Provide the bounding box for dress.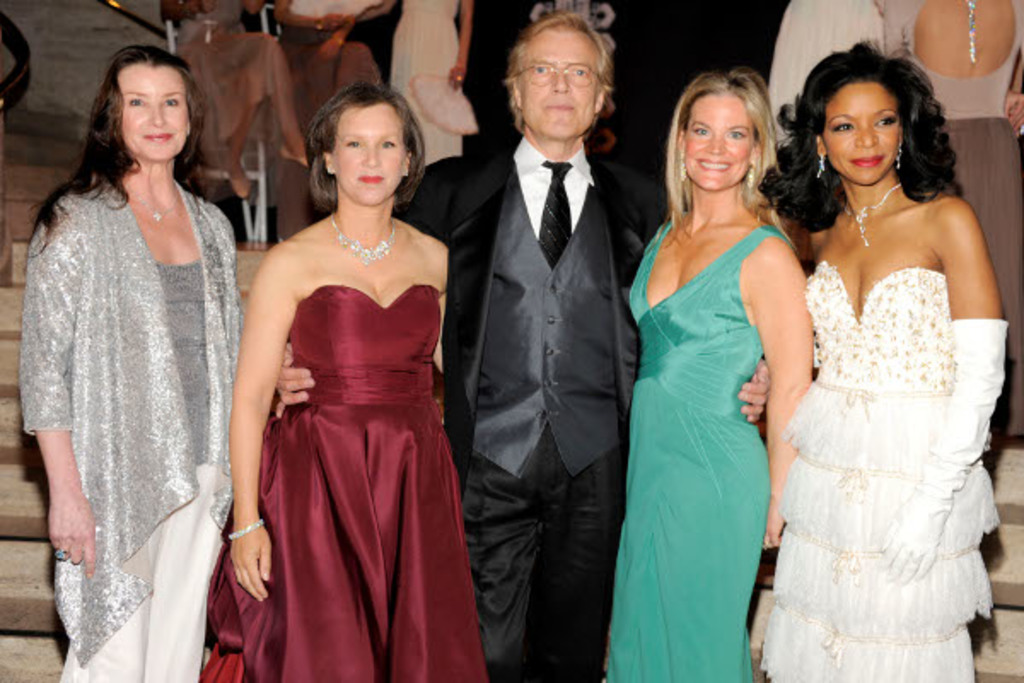
locate(596, 222, 792, 681).
